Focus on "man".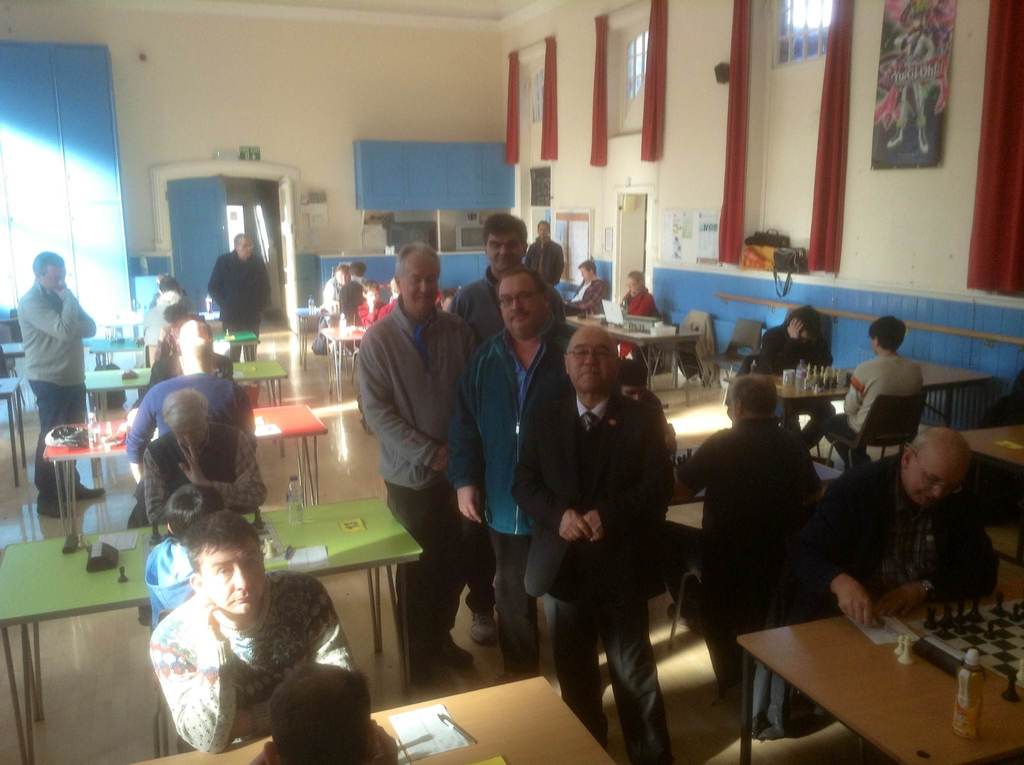
Focused at <bbox>456, 218, 529, 339</bbox>.
